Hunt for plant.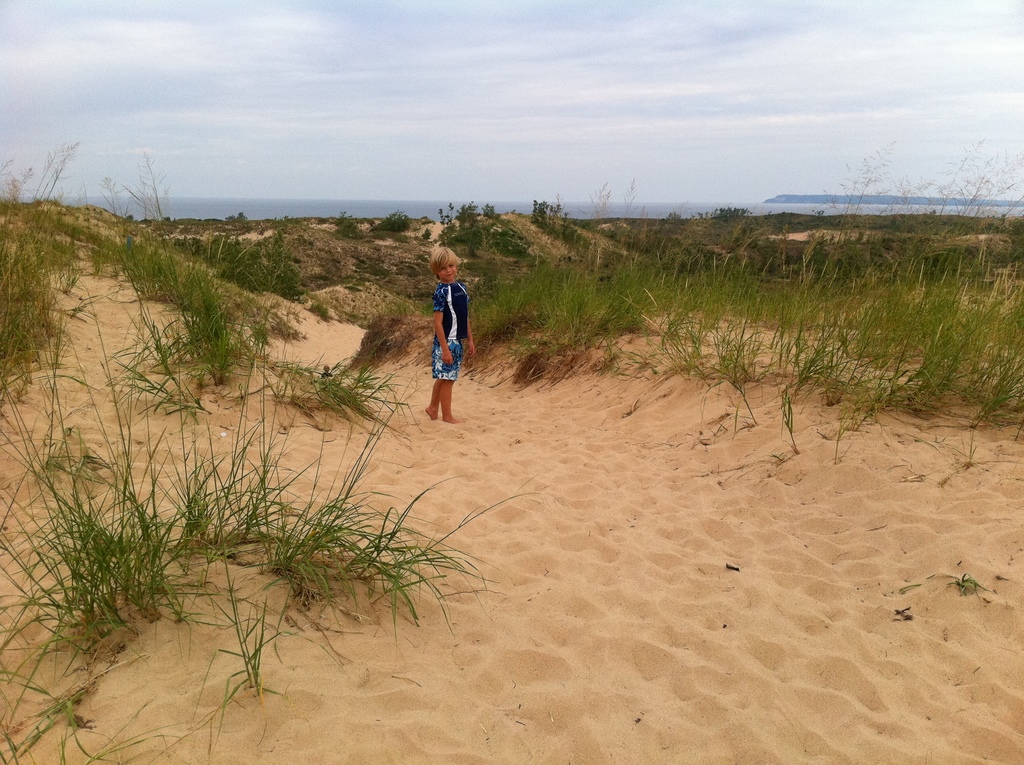
Hunted down at [937,423,986,467].
